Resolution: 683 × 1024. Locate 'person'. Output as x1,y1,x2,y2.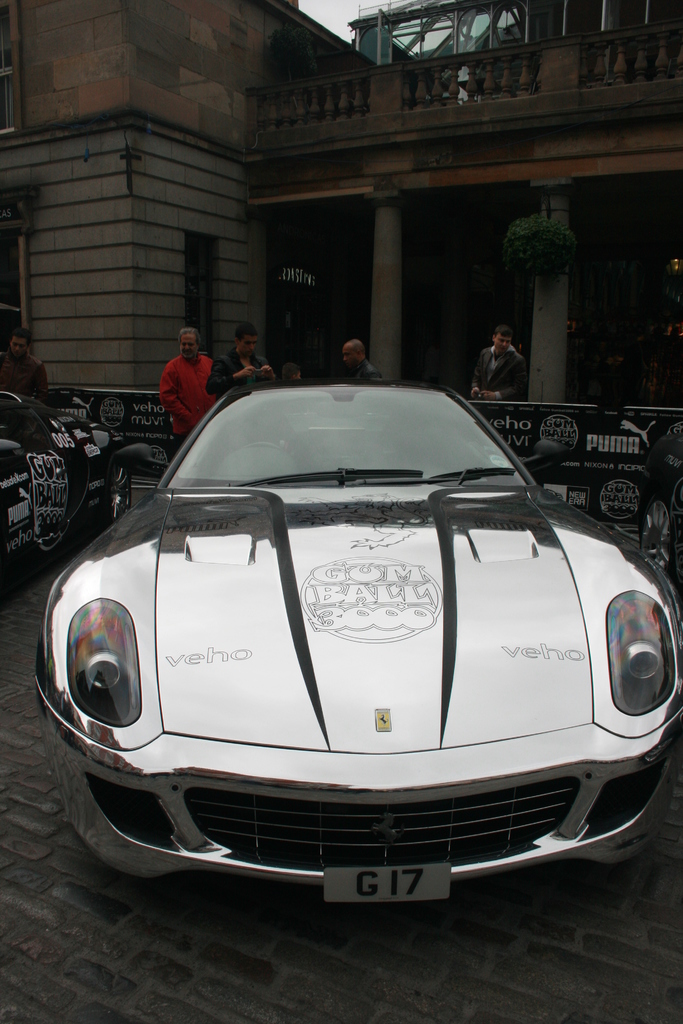
160,326,215,459.
